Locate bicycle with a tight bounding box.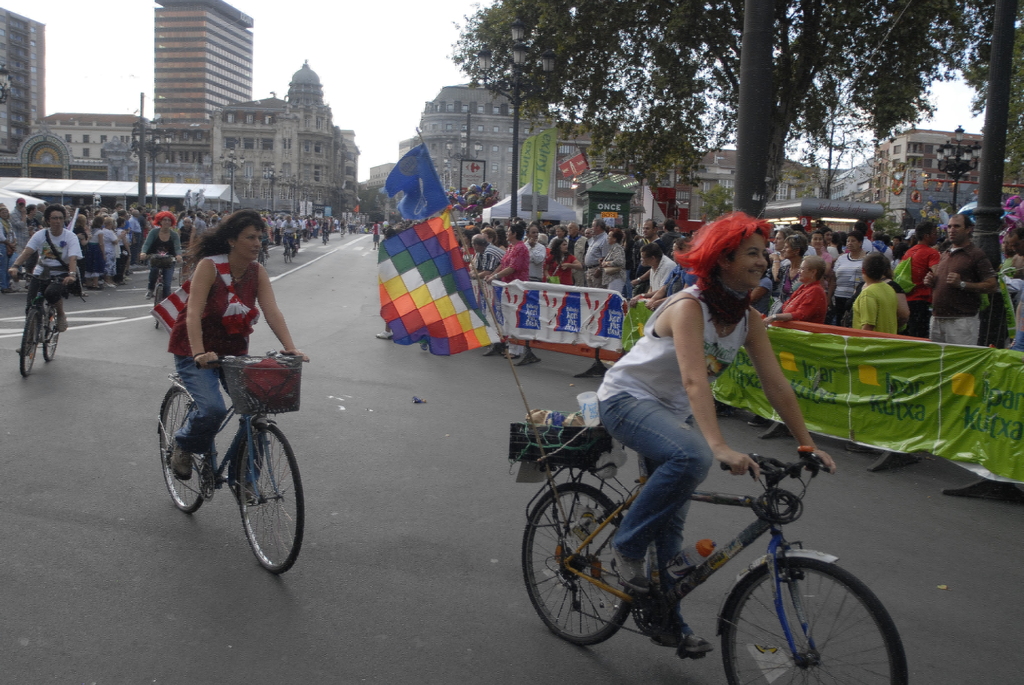
BBox(135, 249, 179, 329).
